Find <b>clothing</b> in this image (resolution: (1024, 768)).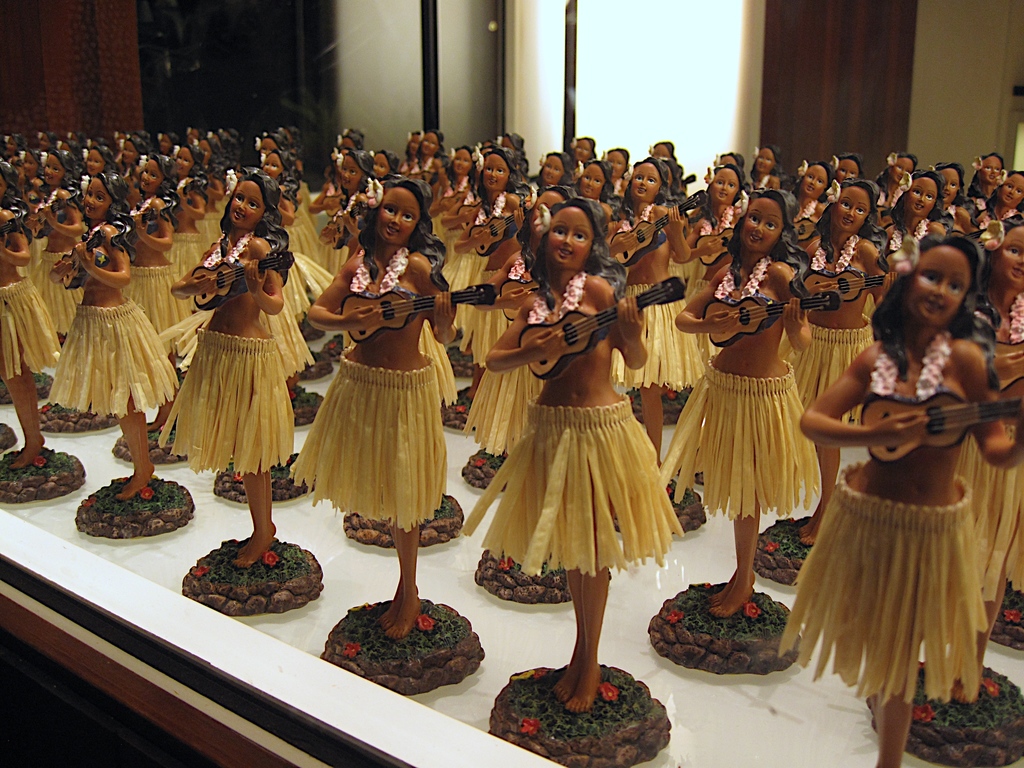
x1=781, y1=321, x2=876, y2=421.
